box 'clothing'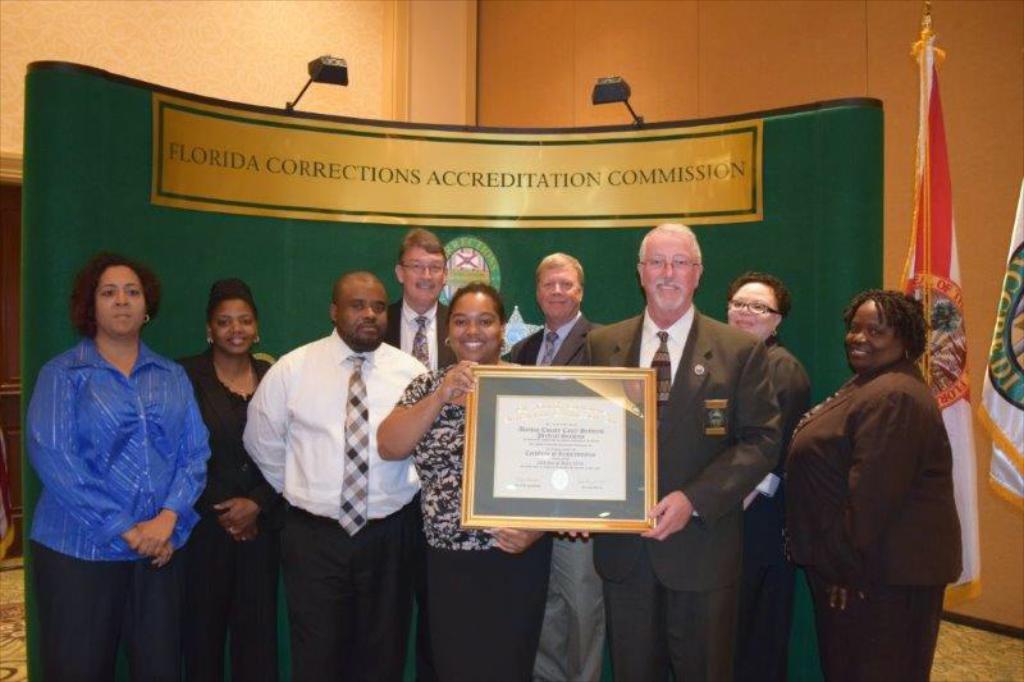
(28,279,205,633)
